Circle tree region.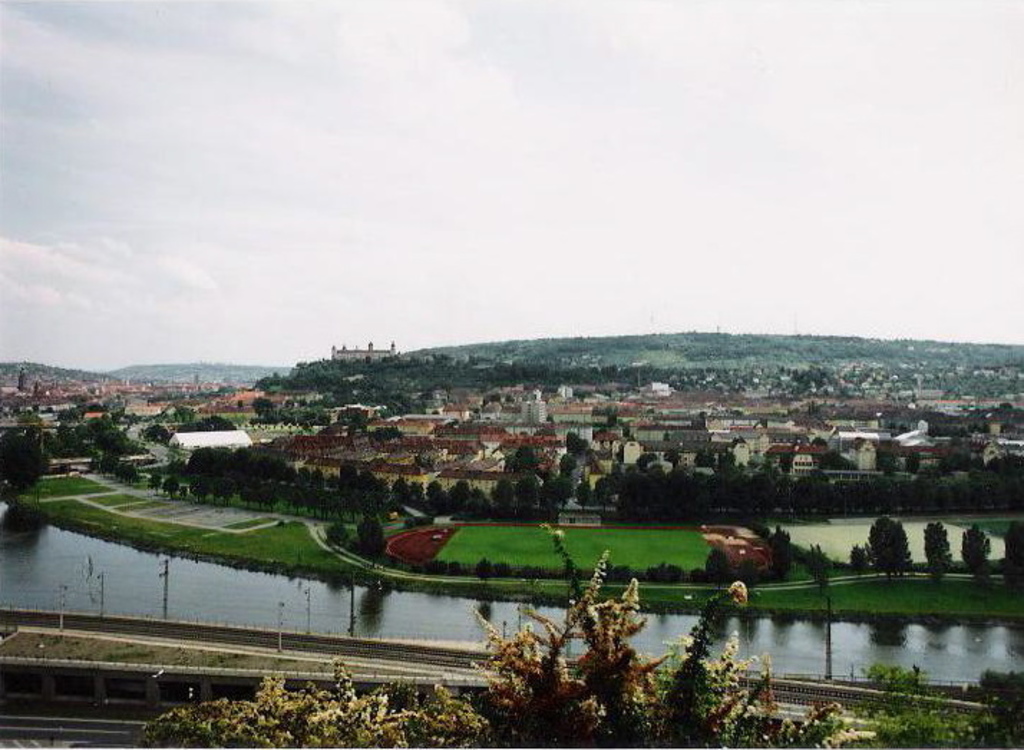
Region: region(684, 476, 720, 515).
